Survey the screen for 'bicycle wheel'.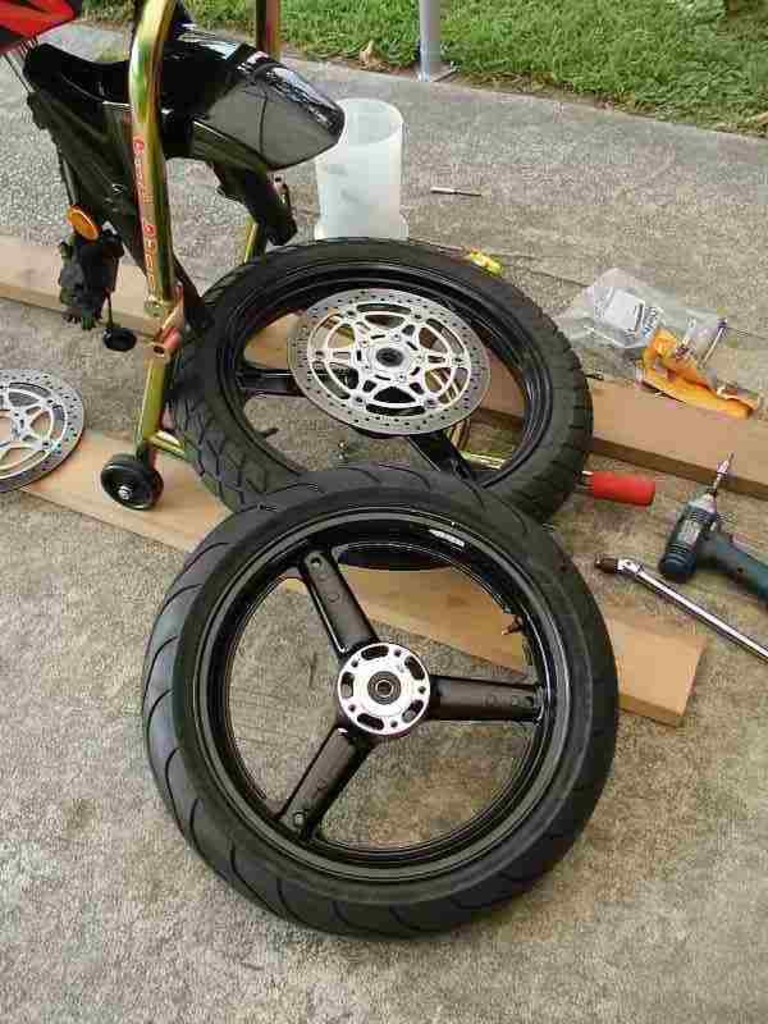
Survey found: <box>195,204,570,475</box>.
